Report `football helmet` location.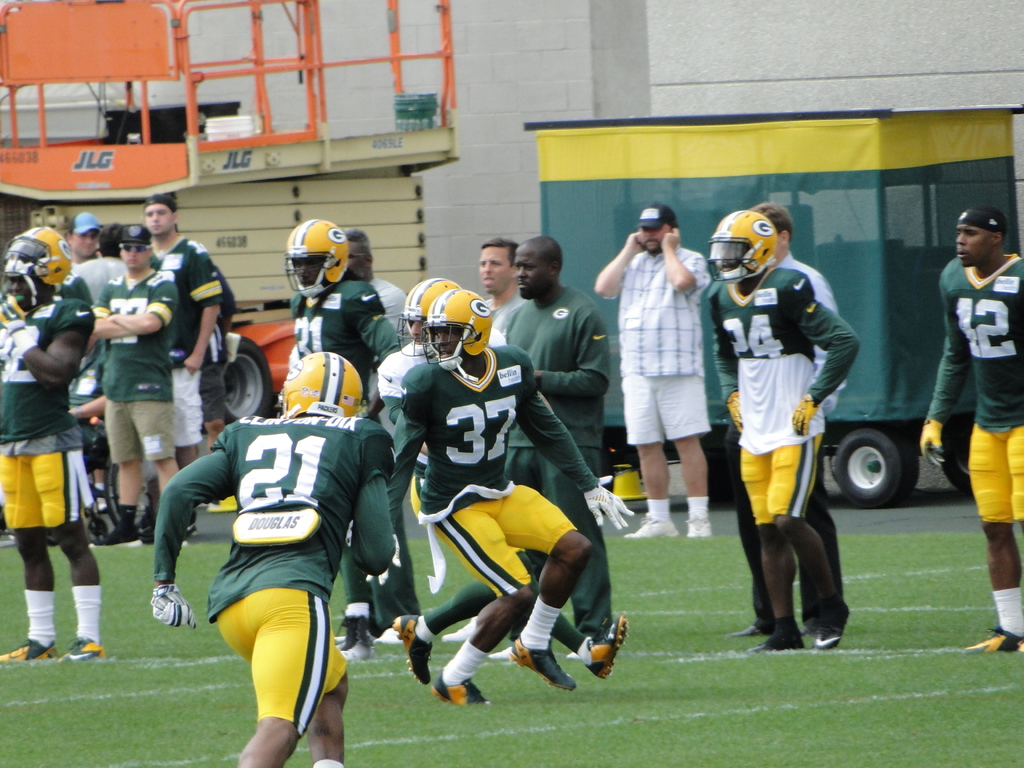
Report: box=[422, 287, 493, 373].
